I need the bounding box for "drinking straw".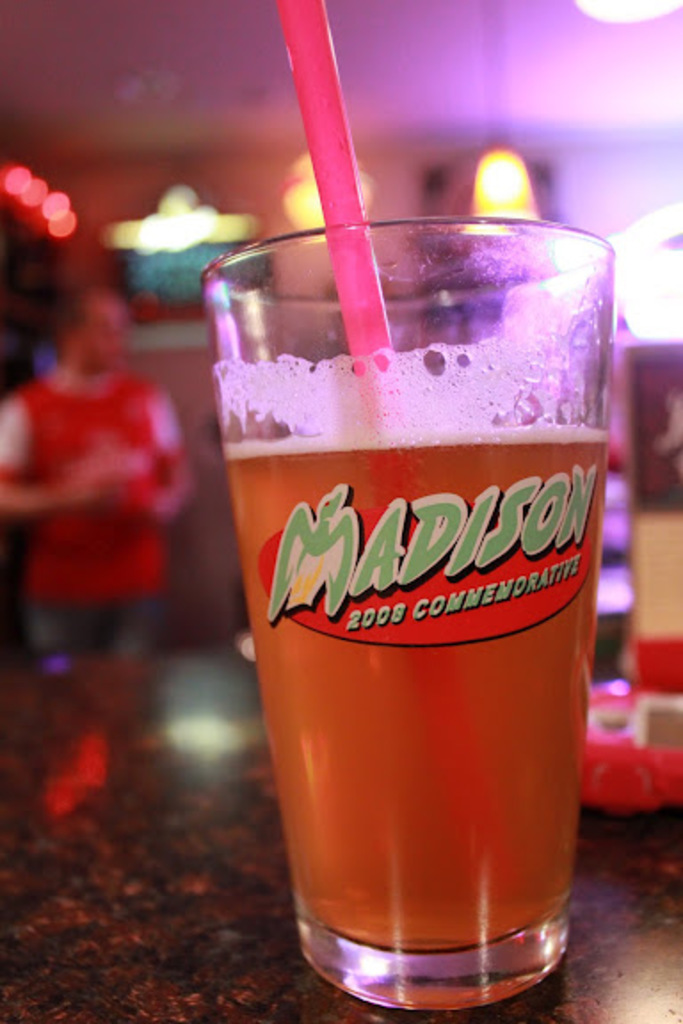
Here it is: box=[267, 0, 411, 428].
